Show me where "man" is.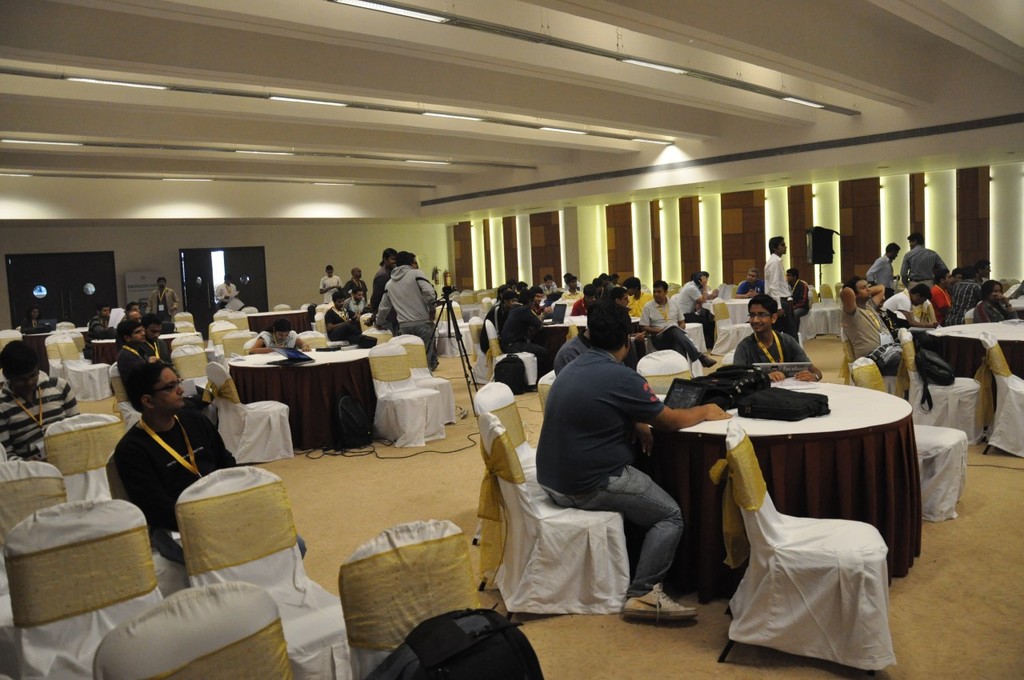
"man" is at 370,246,437,369.
